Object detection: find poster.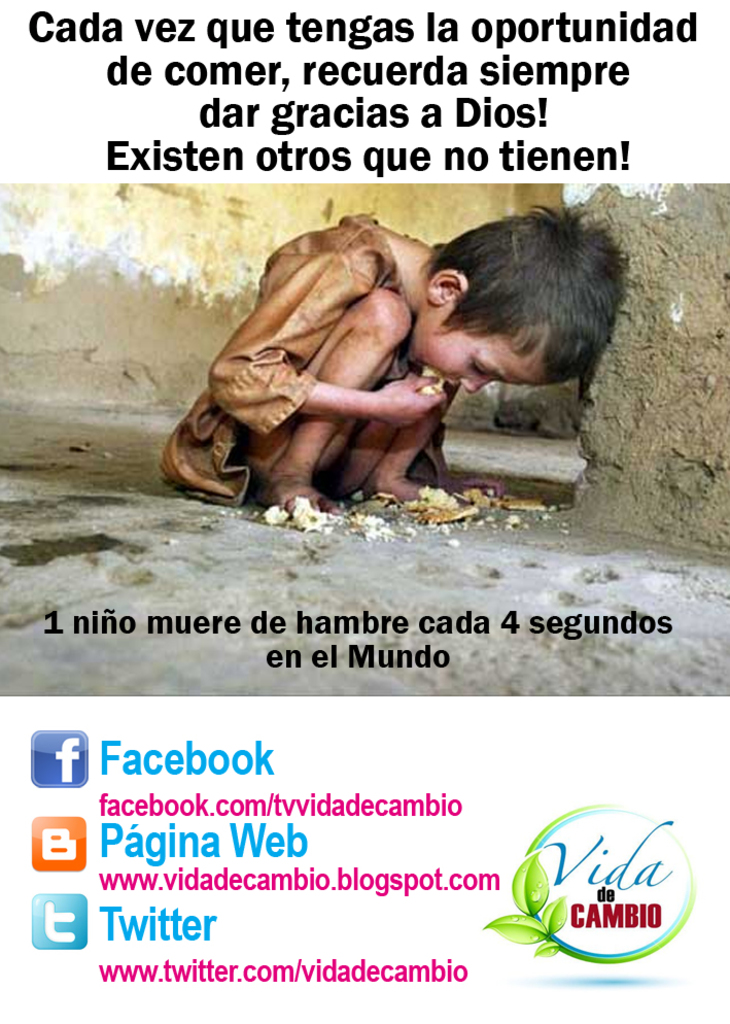
0:0:729:1023.
